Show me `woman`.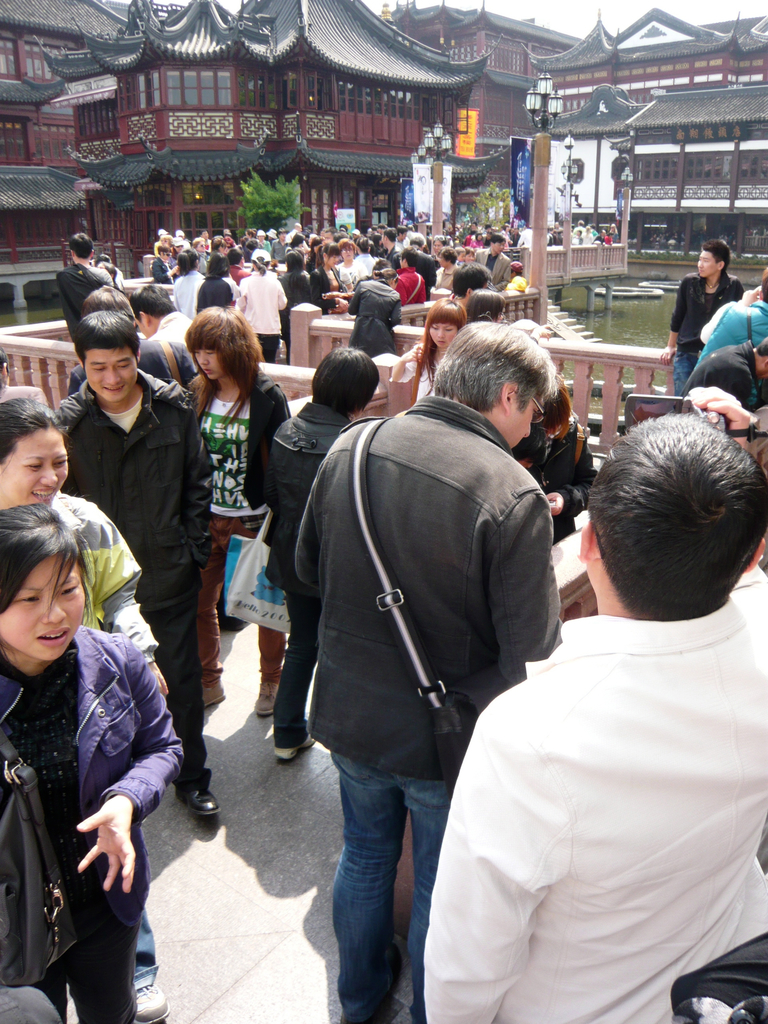
`woman` is here: bbox(285, 246, 314, 309).
